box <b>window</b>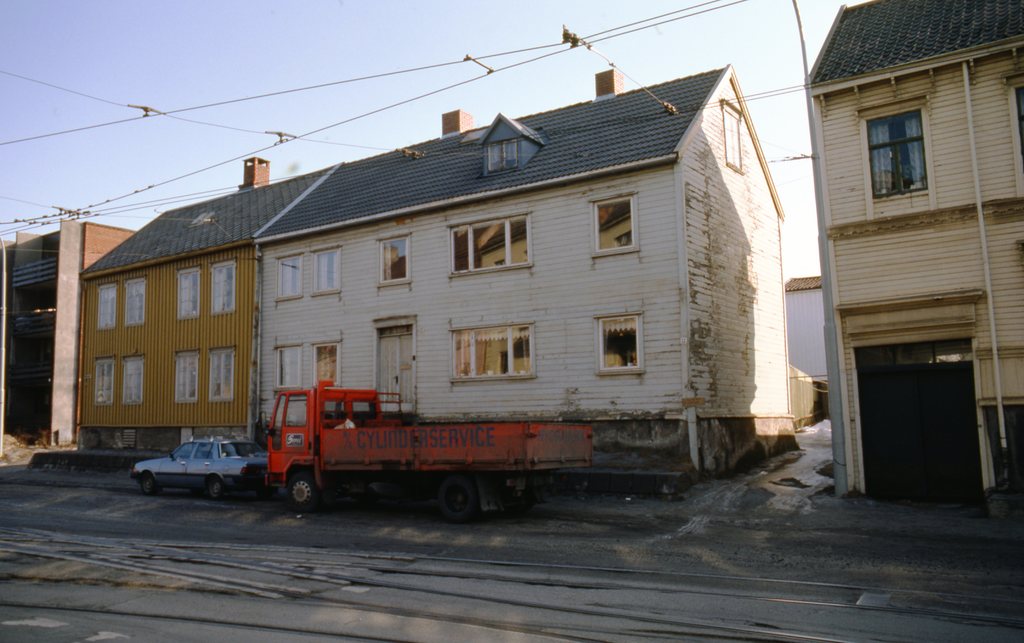
bbox=[278, 256, 310, 298]
